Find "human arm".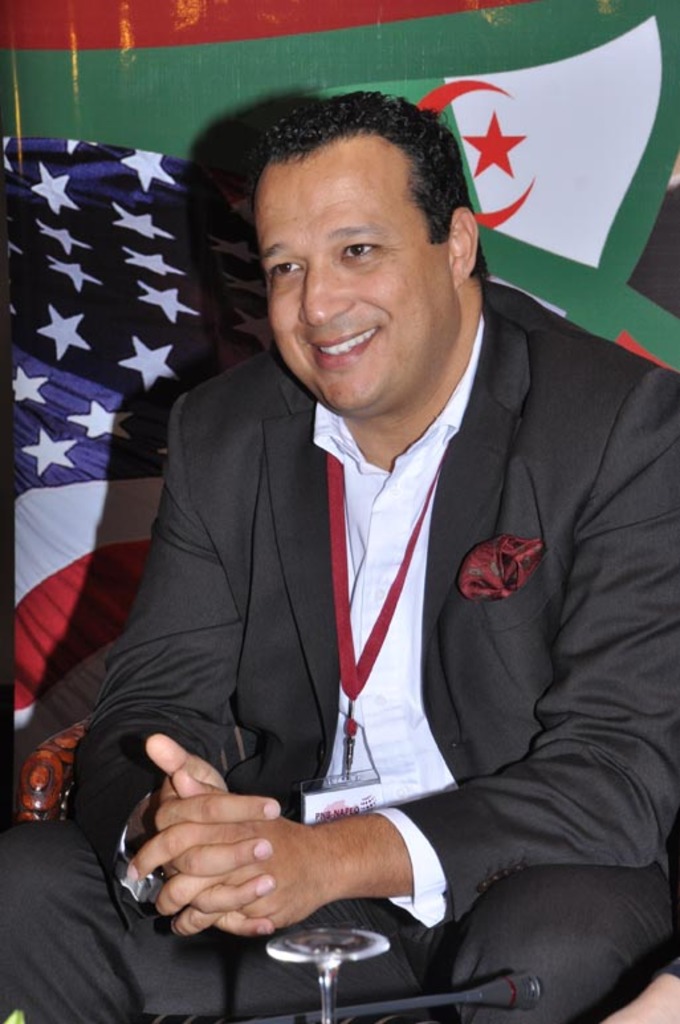
<bbox>62, 397, 286, 903</bbox>.
